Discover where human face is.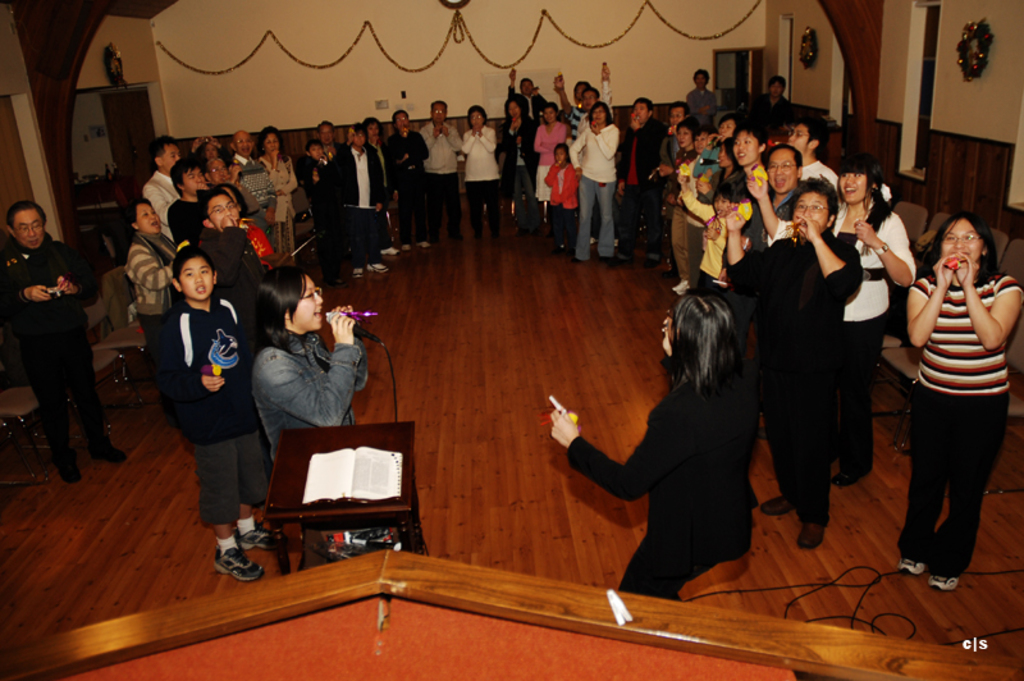
Discovered at bbox(266, 137, 279, 155).
